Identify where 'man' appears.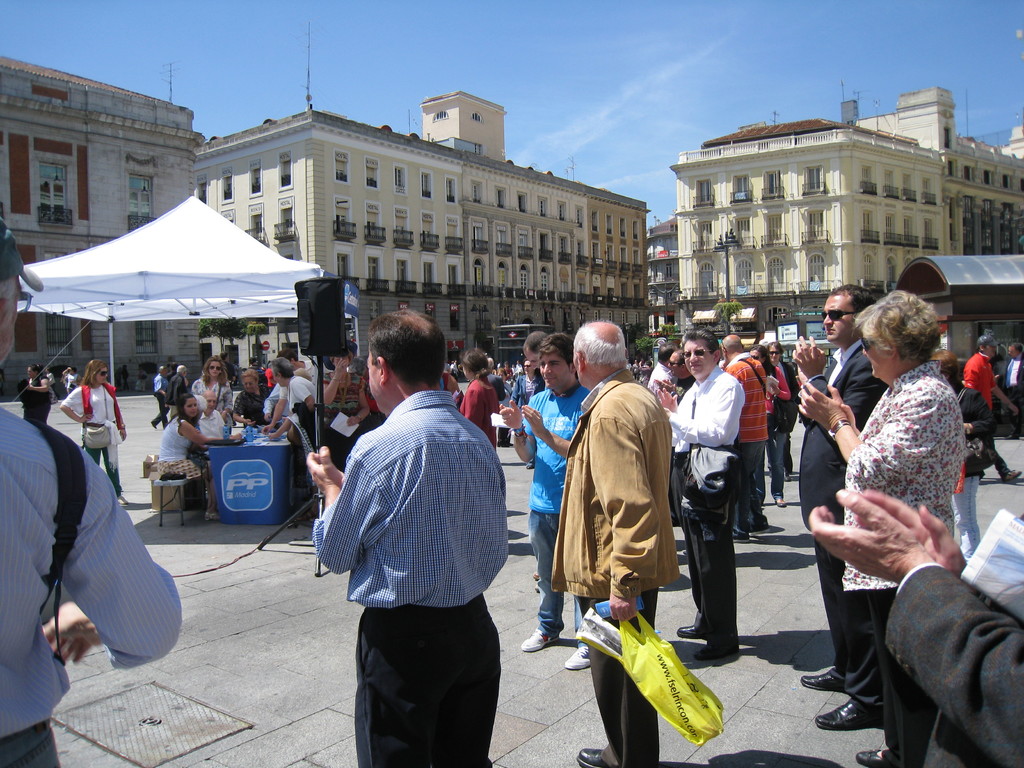
Appears at box(649, 335, 686, 396).
